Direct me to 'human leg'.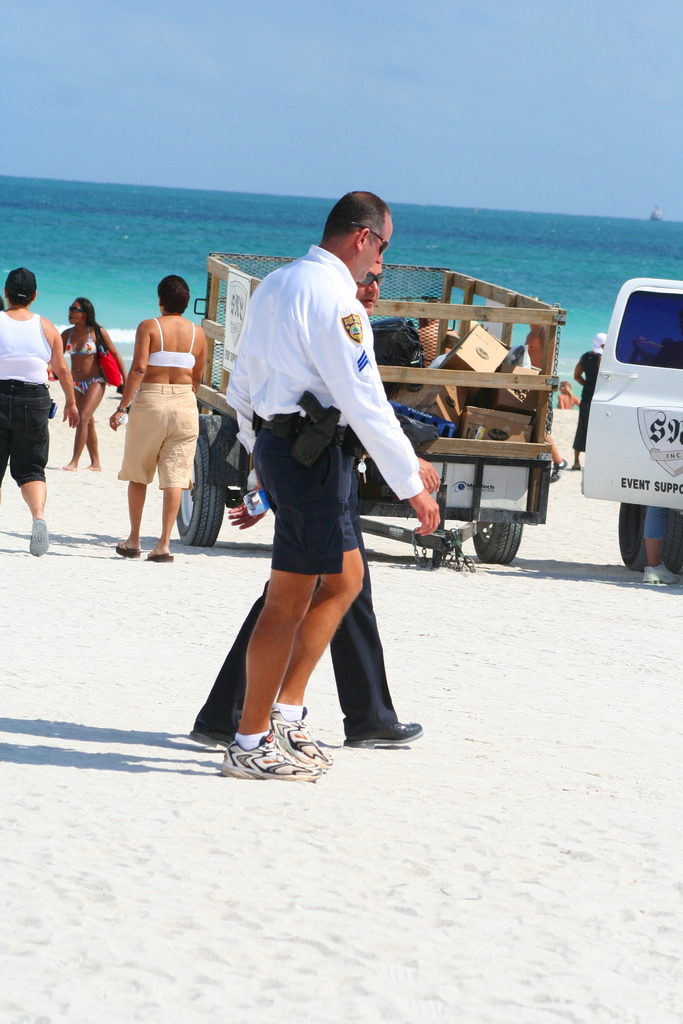
Direction: box=[149, 488, 182, 559].
